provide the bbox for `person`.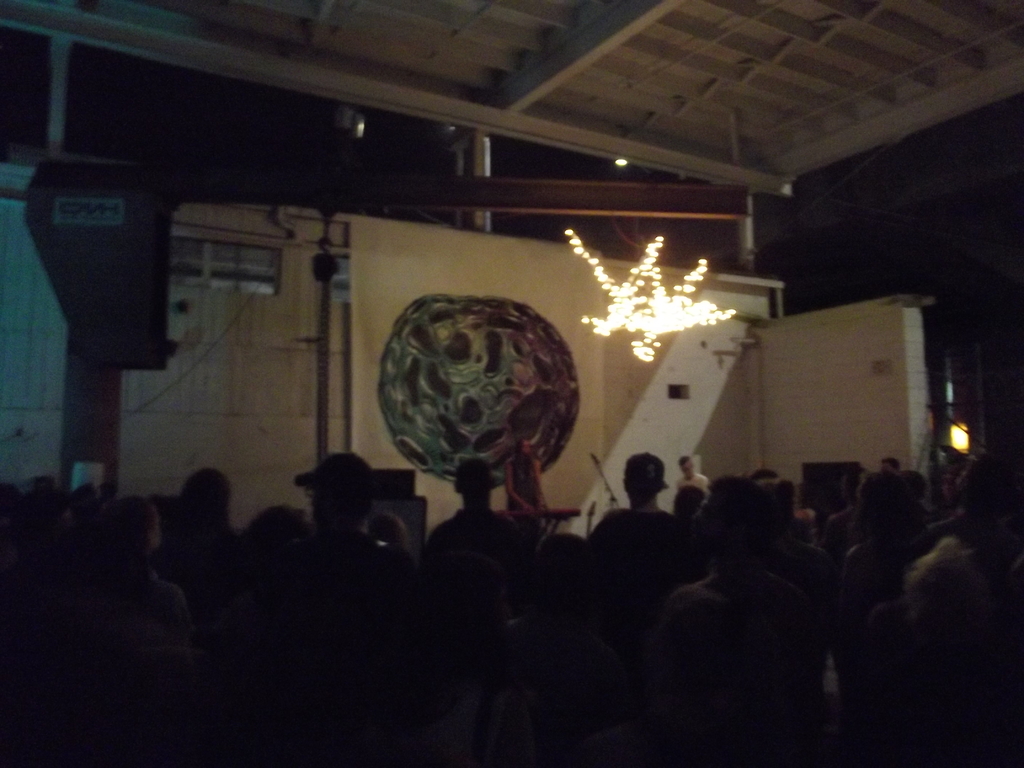
155/477/291/639.
